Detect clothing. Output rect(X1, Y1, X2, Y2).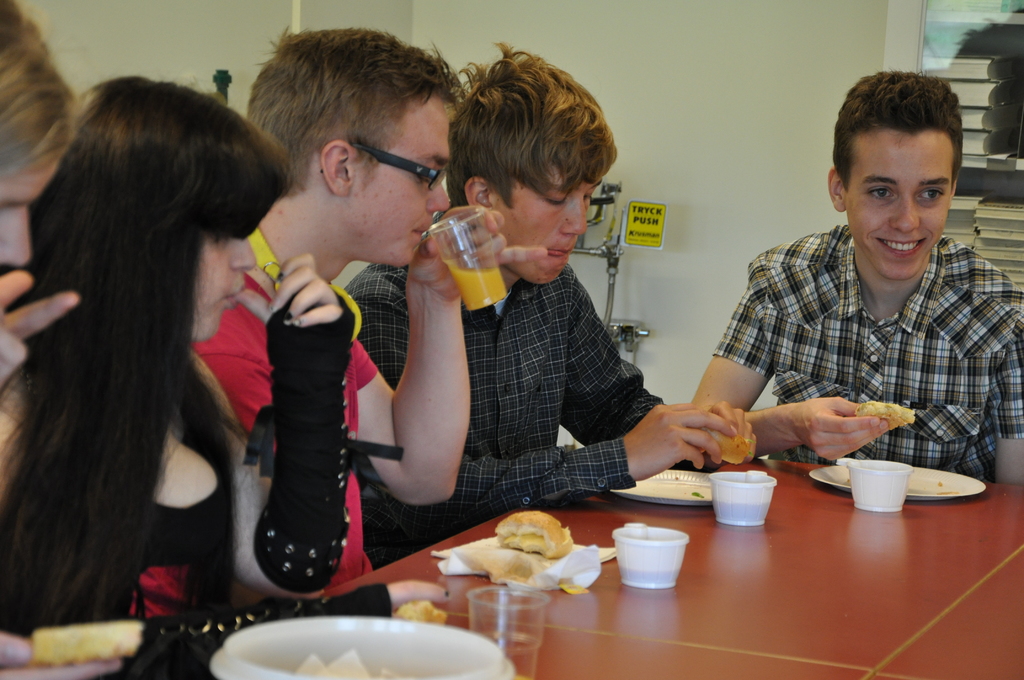
rect(206, 295, 376, 587).
